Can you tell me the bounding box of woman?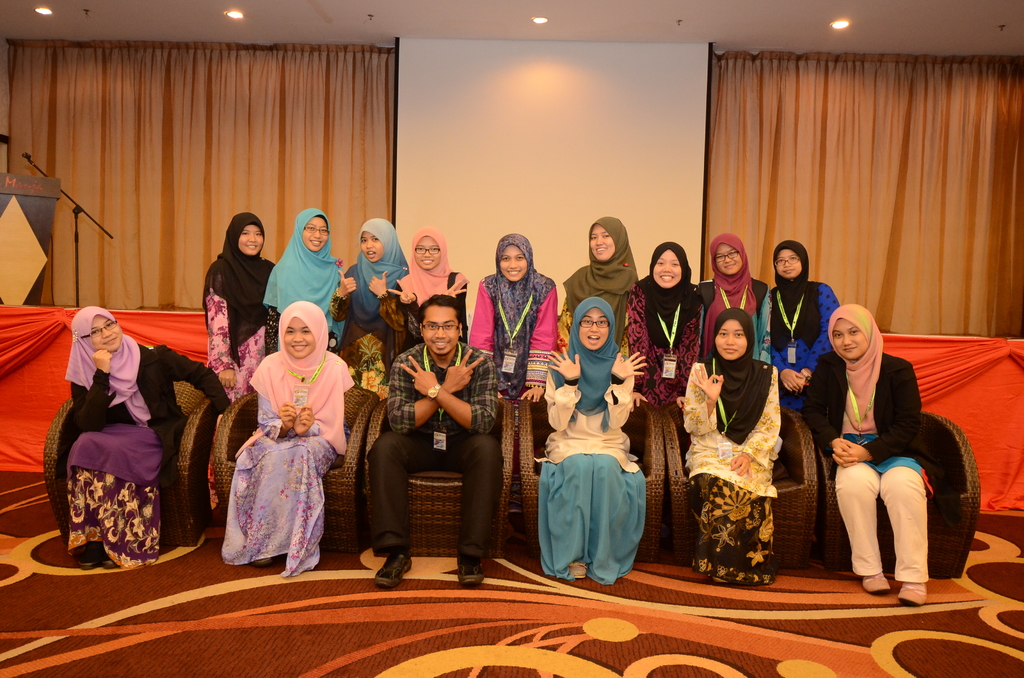
select_region(474, 232, 561, 408).
